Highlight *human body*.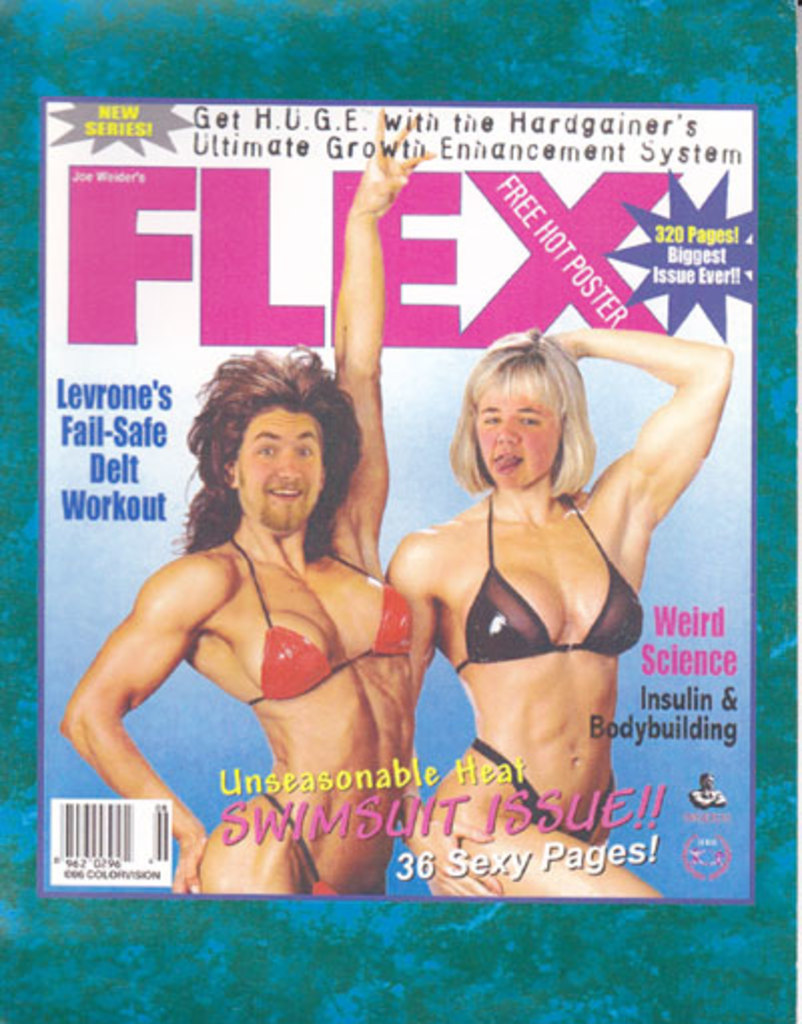
Highlighted region: detection(62, 126, 413, 900).
